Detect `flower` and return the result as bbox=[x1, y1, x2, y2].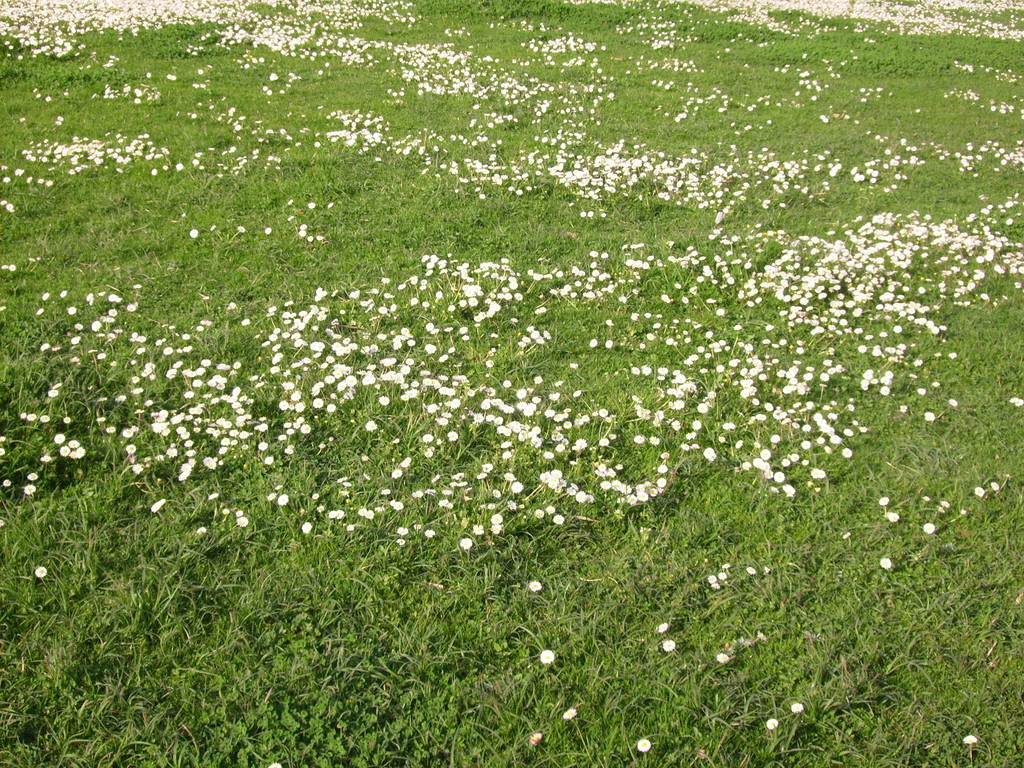
bbox=[637, 735, 654, 755].
